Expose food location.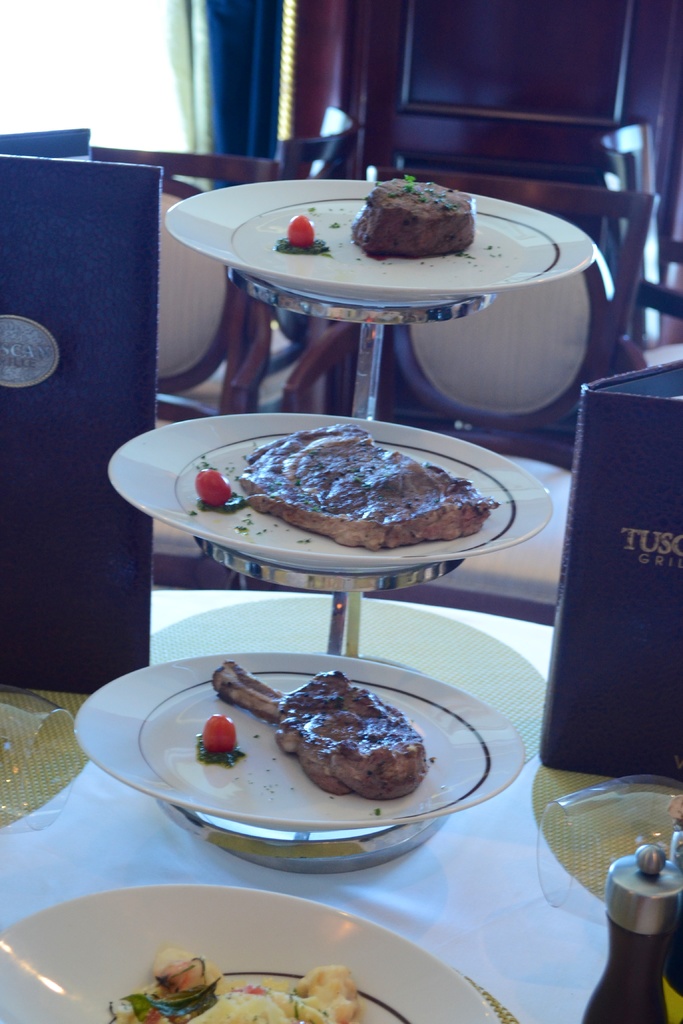
Exposed at <bbox>108, 945, 360, 1023</bbox>.
